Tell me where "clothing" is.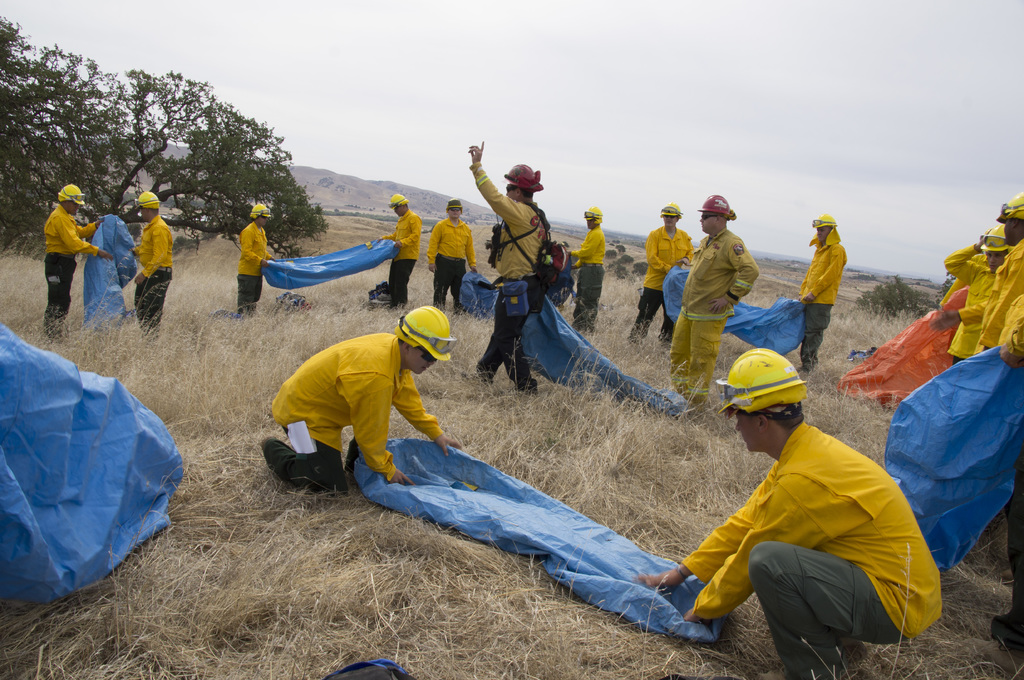
"clothing" is at {"x1": 941, "y1": 237, "x2": 998, "y2": 349}.
